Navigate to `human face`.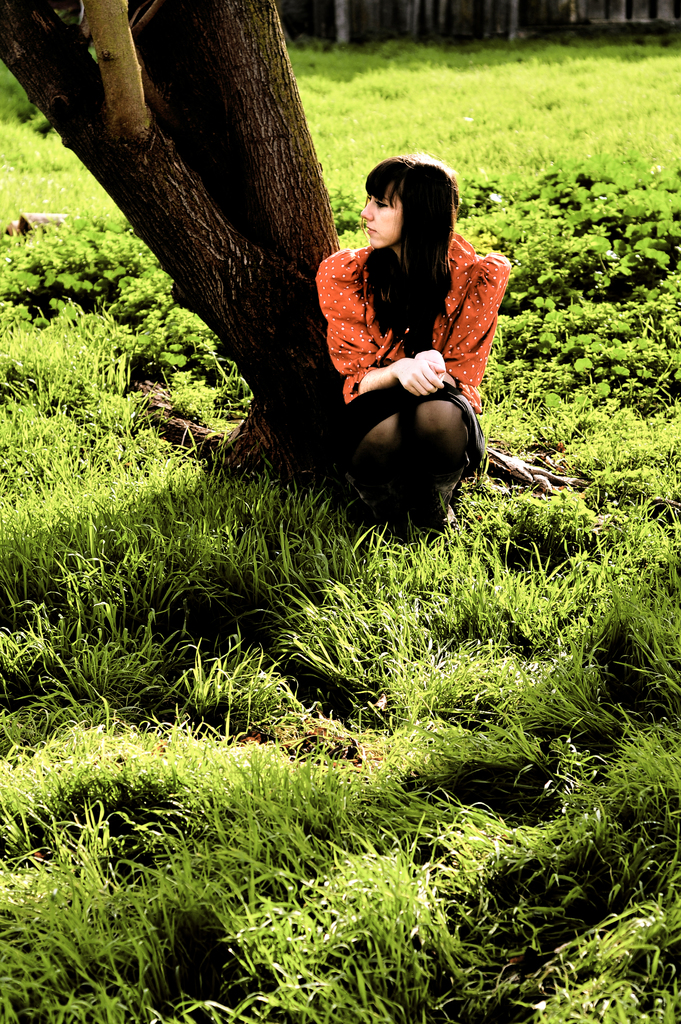
Navigation target: (x1=360, y1=185, x2=403, y2=259).
